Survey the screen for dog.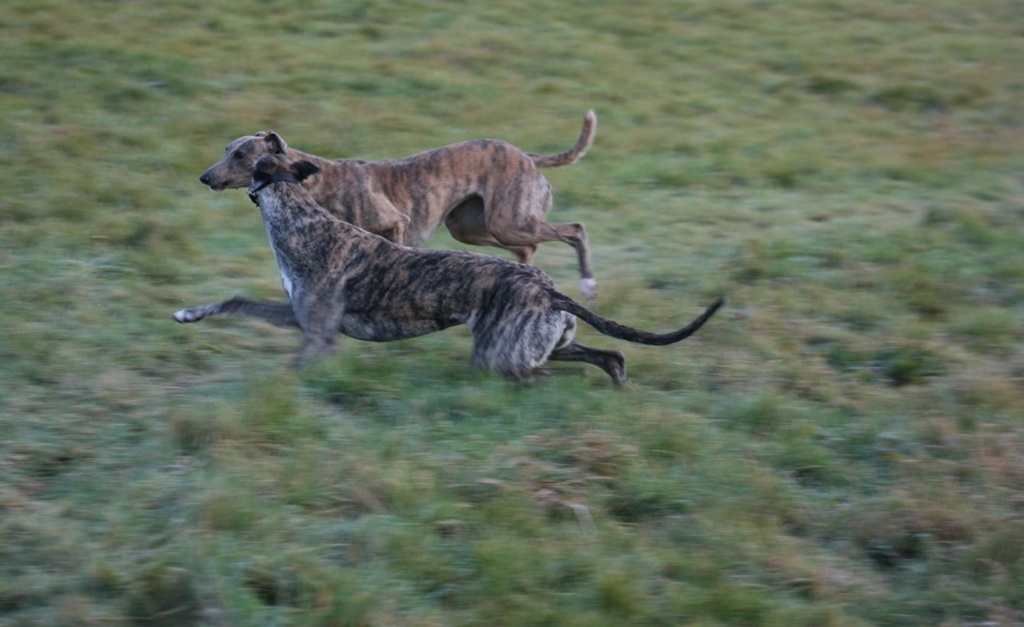
Survey found: crop(194, 106, 595, 297).
